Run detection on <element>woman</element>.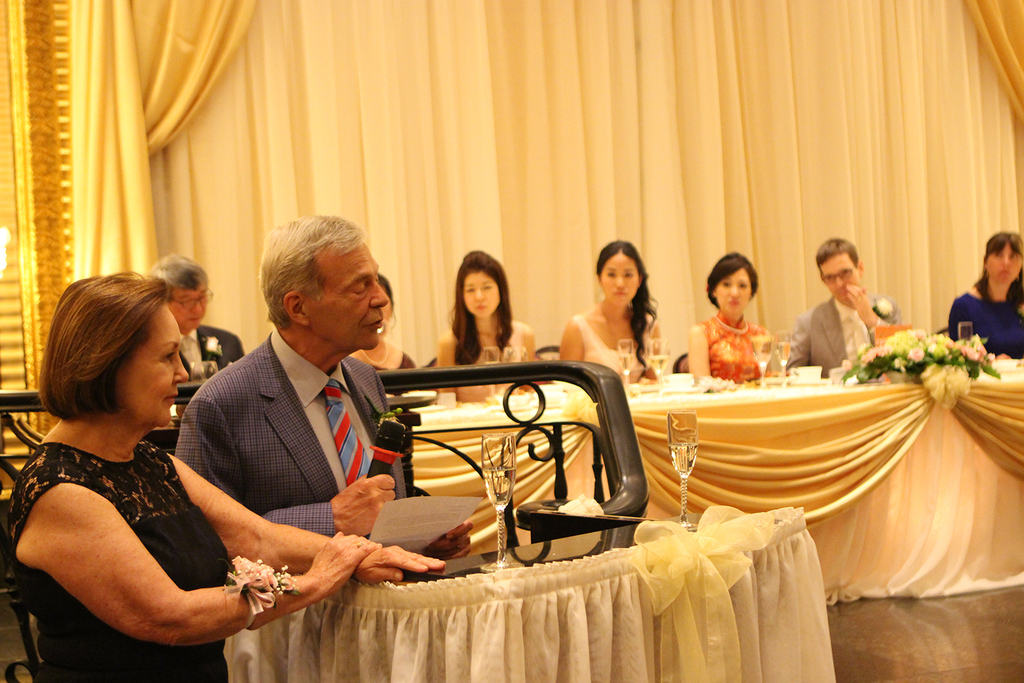
Result: Rect(567, 247, 678, 383).
